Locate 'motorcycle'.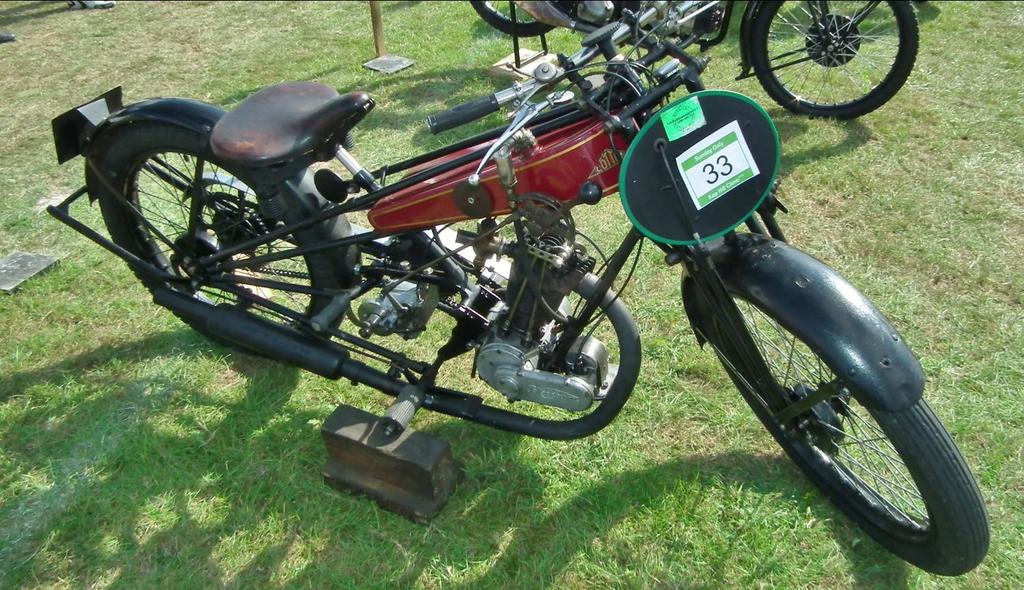
Bounding box: <region>48, 0, 993, 574</region>.
